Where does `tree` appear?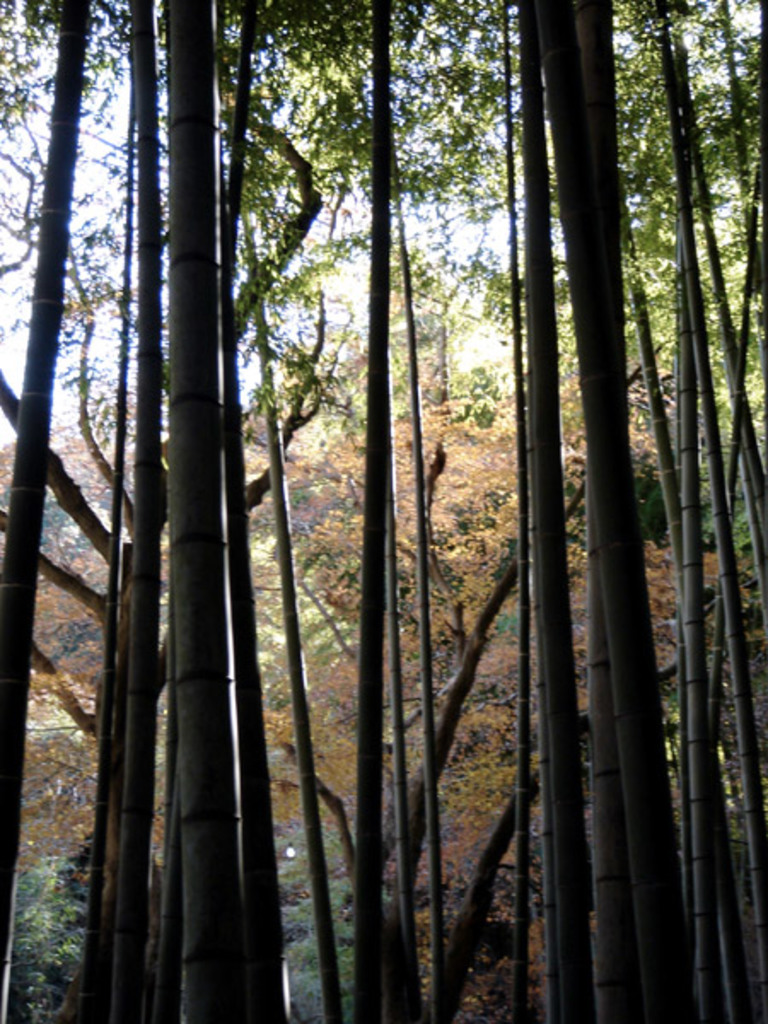
Appears at BBox(10, 31, 767, 973).
